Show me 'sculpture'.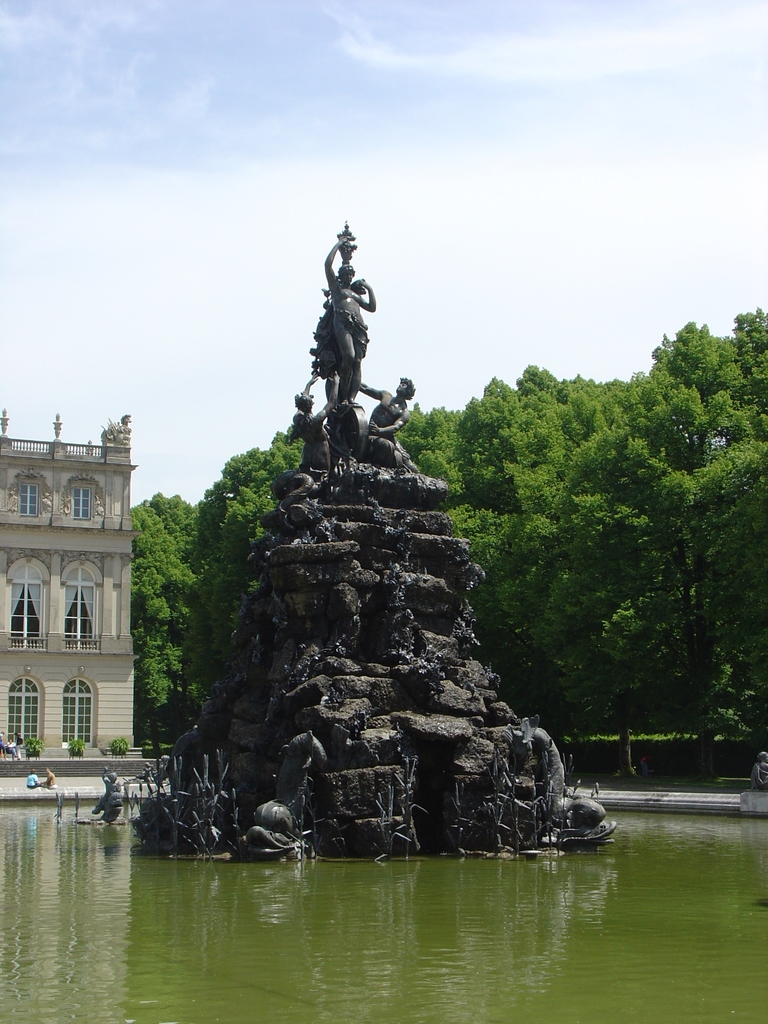
'sculpture' is here: 310, 221, 381, 415.
